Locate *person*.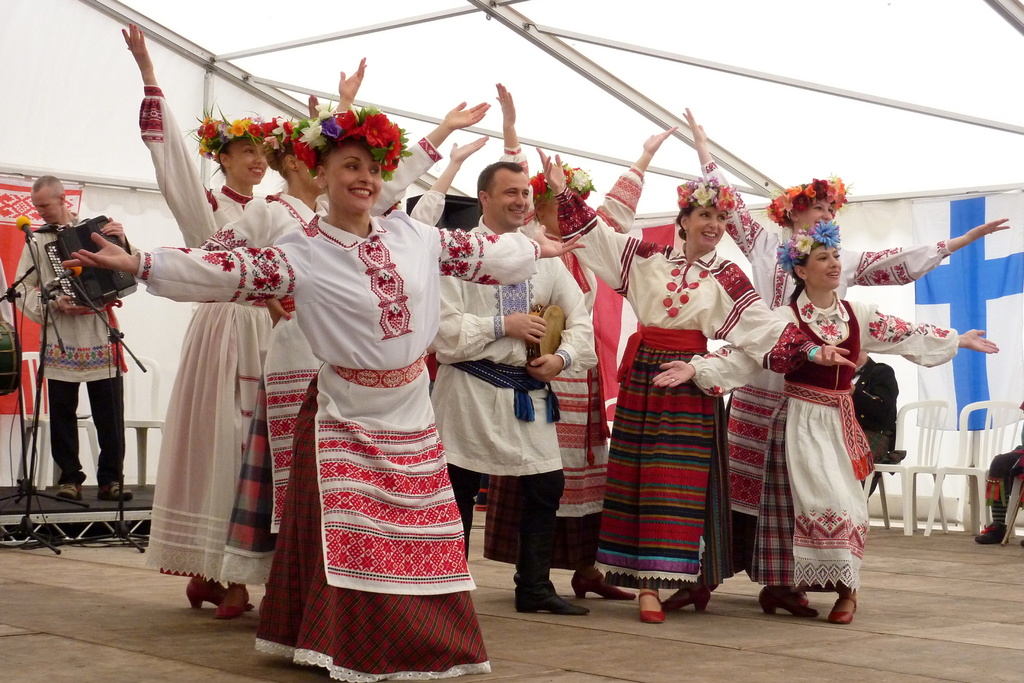
Bounding box: [x1=979, y1=399, x2=1023, y2=543].
